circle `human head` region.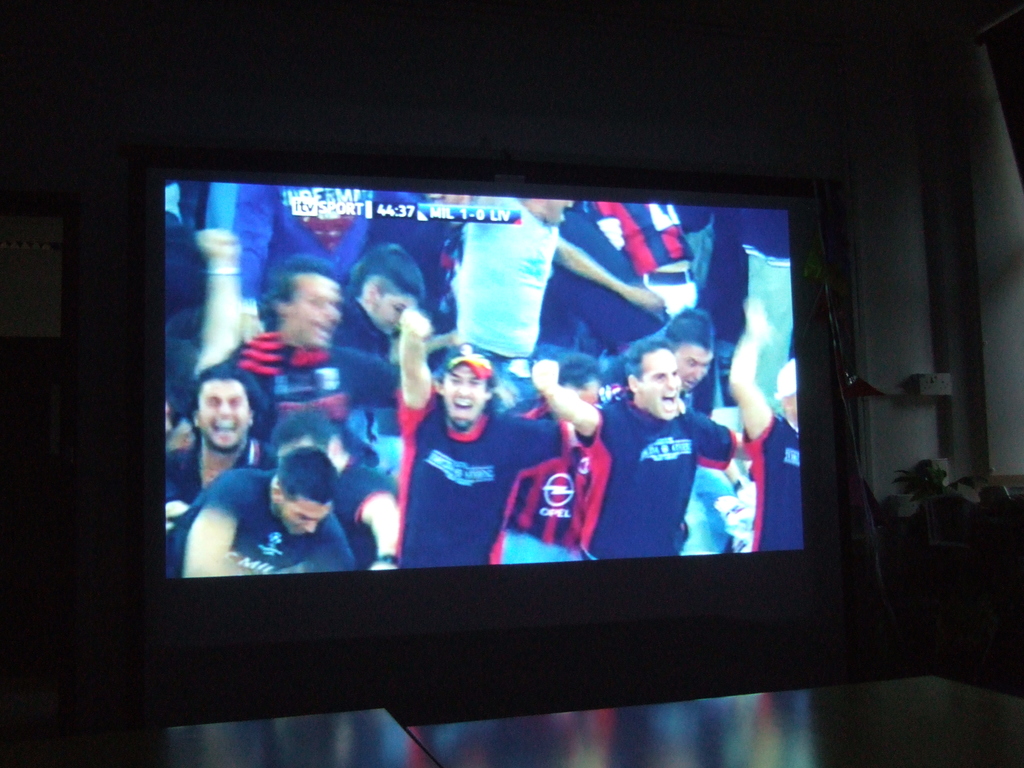
Region: 774 360 796 426.
